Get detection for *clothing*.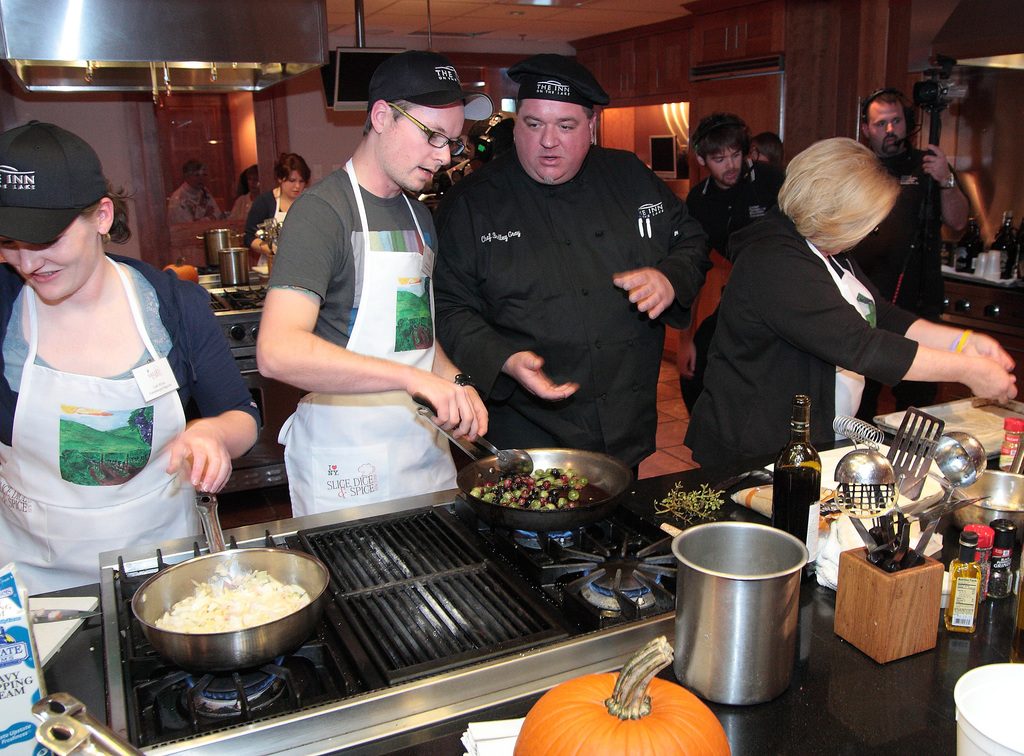
Detection: detection(841, 155, 951, 429).
